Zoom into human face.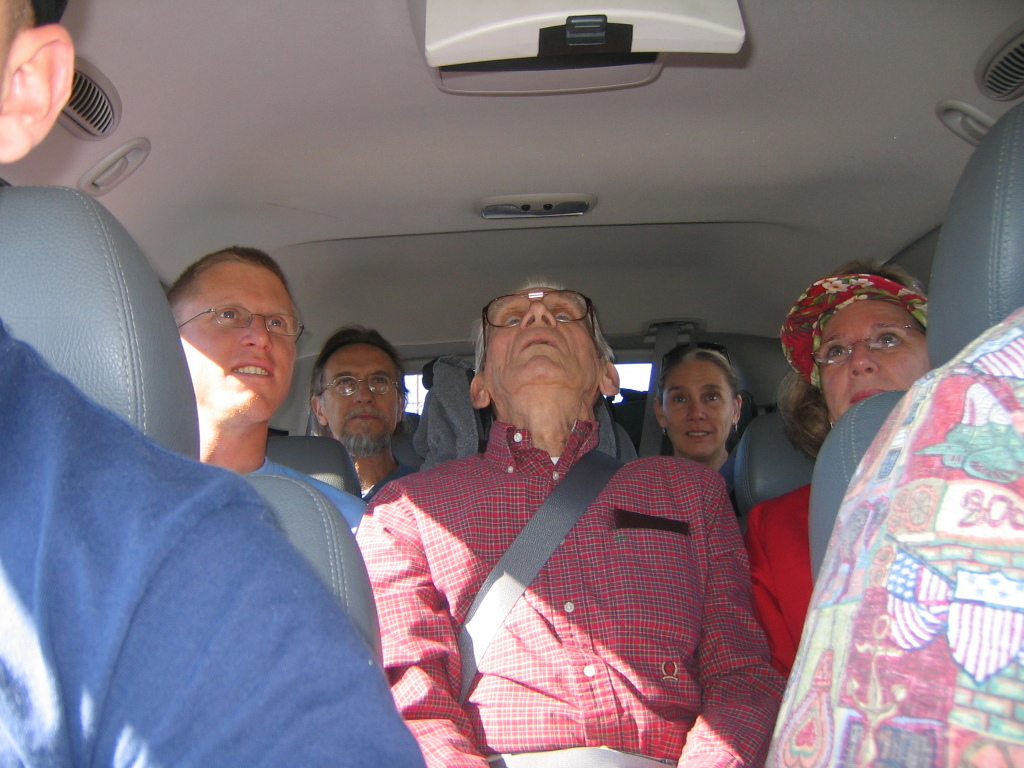
Zoom target: detection(181, 259, 294, 424).
